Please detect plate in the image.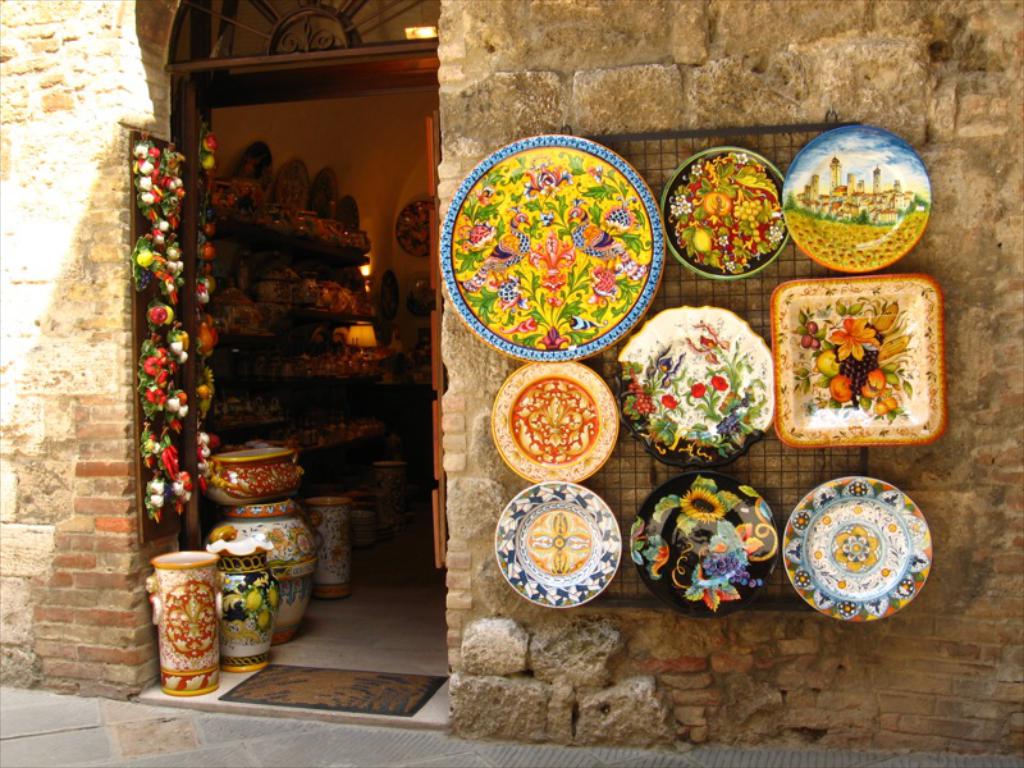
[492, 479, 637, 604].
